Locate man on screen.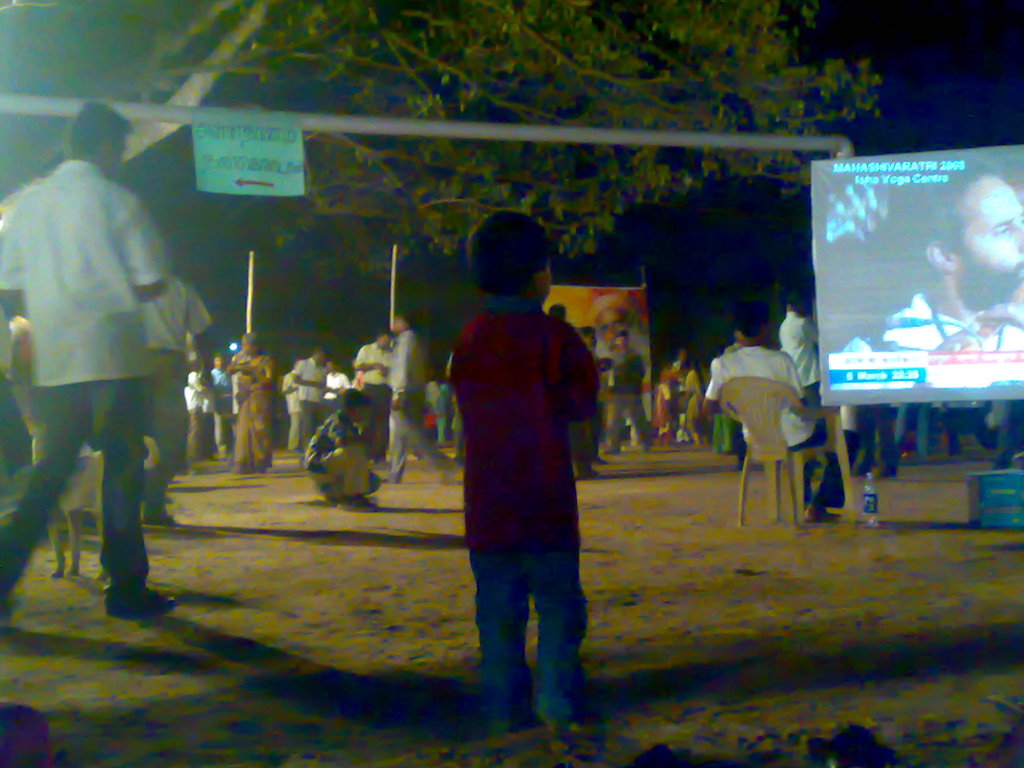
On screen at bbox=(210, 352, 225, 424).
